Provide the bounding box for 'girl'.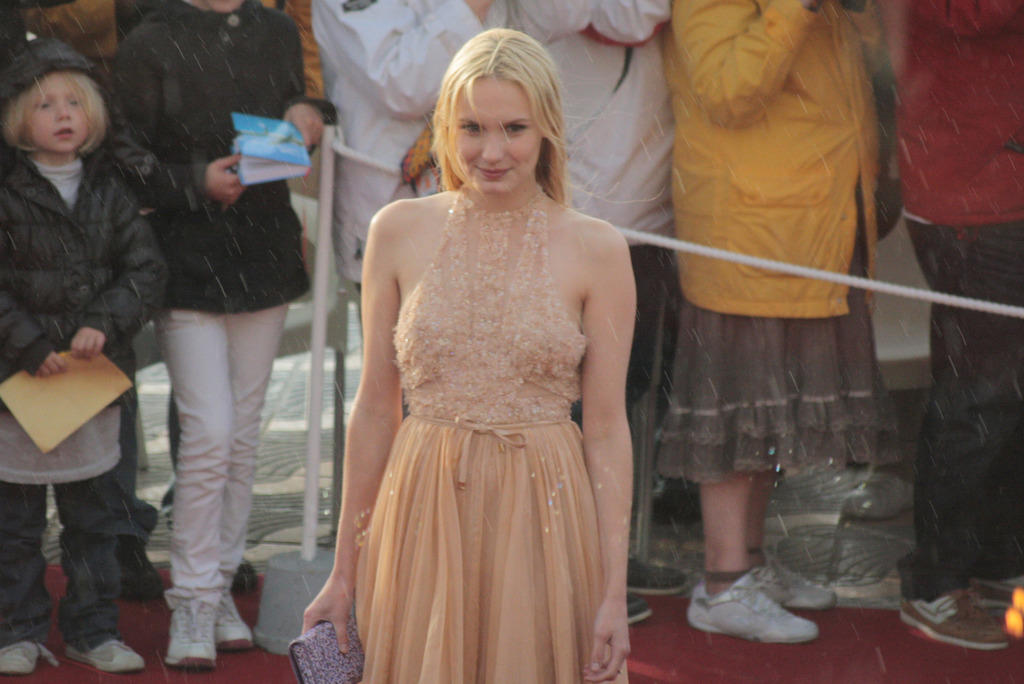
0 35 170 681.
